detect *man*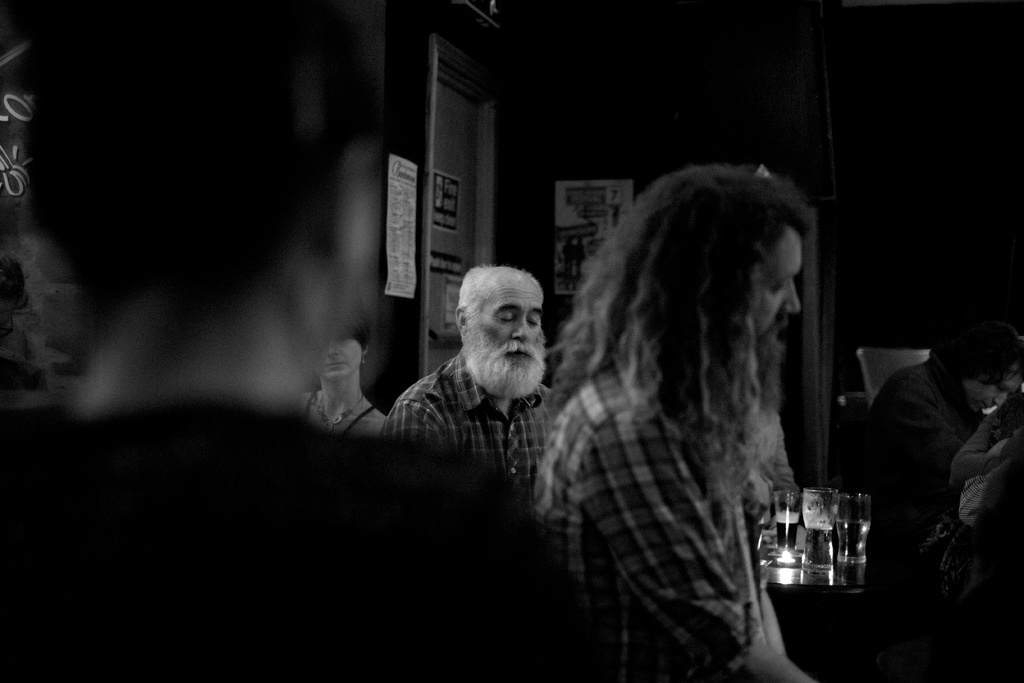
350, 265, 590, 531
